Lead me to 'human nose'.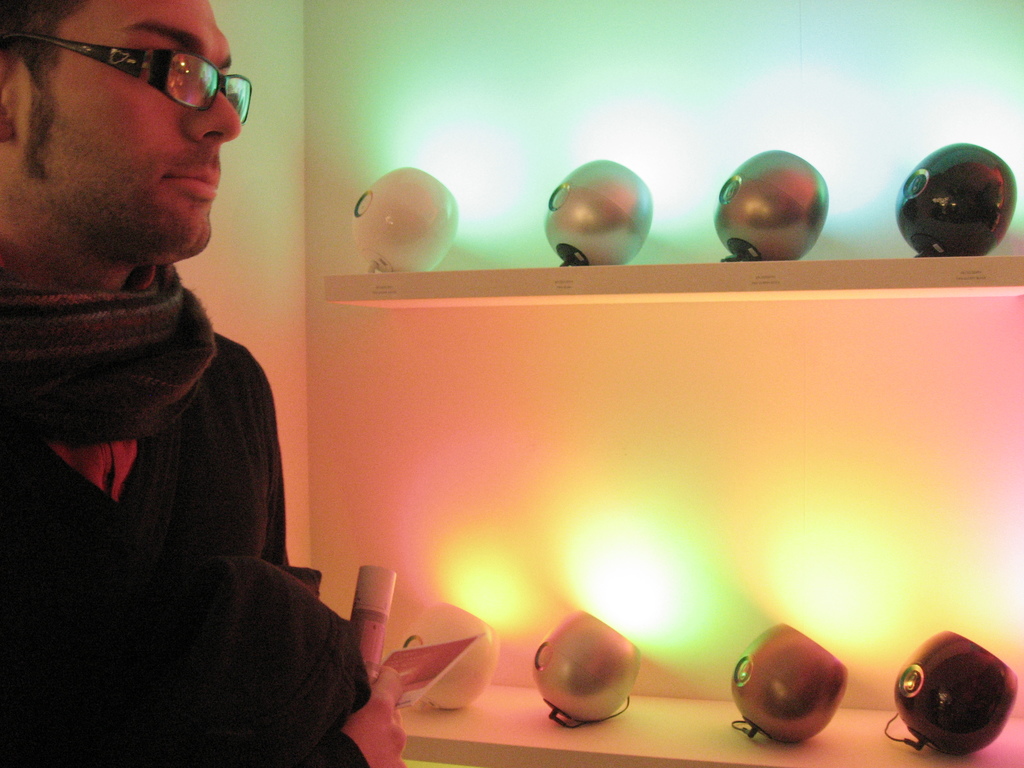
Lead to 182 86 241 144.
